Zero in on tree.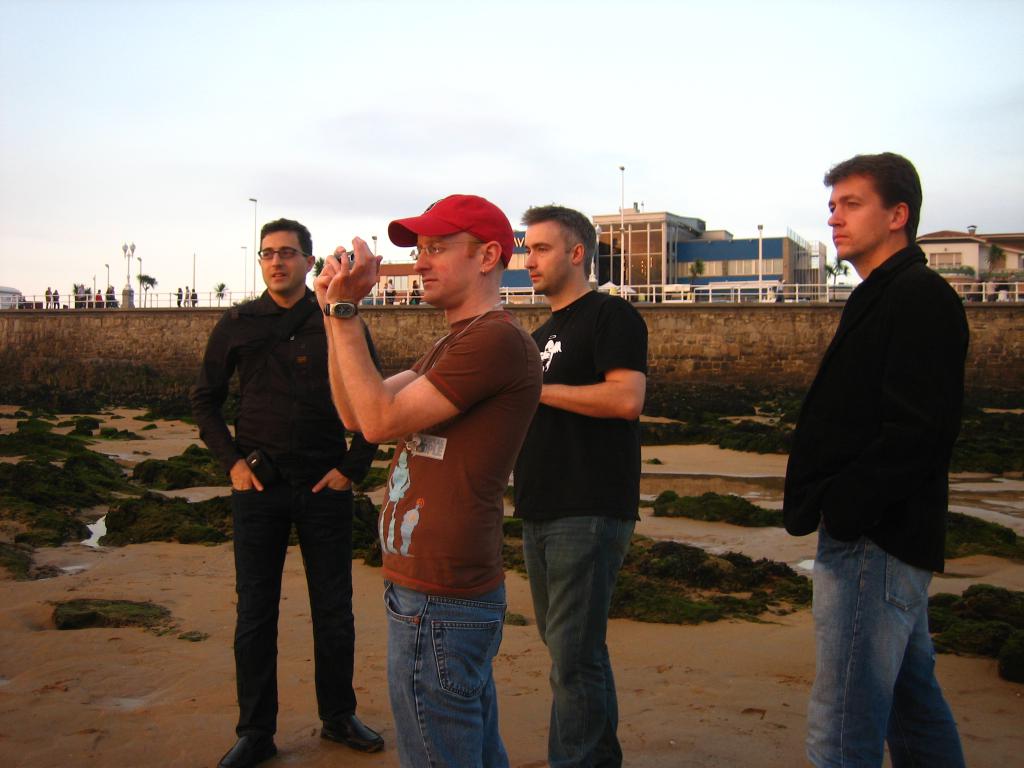
Zeroed in: select_region(133, 274, 157, 306).
